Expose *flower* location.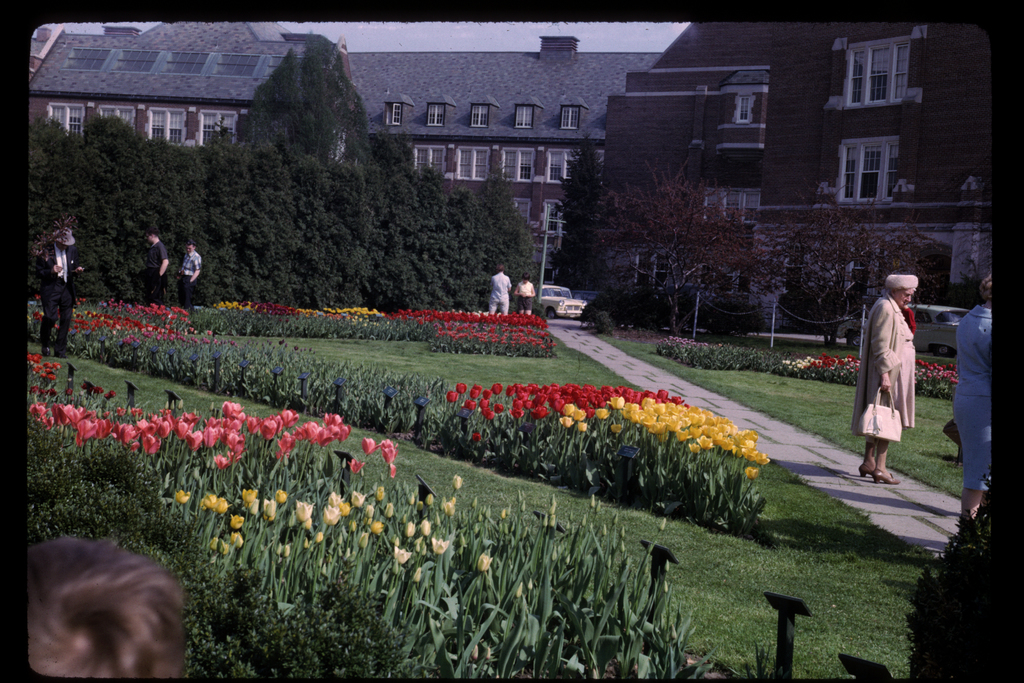
Exposed at <bbox>40, 388, 46, 399</bbox>.
